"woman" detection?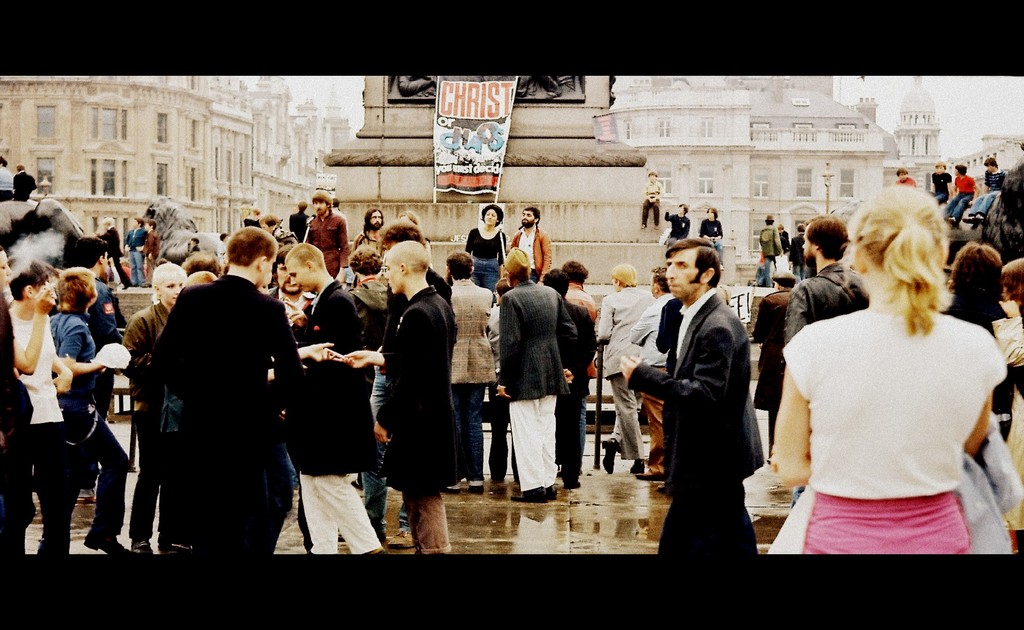
<bbox>115, 264, 193, 554</bbox>
